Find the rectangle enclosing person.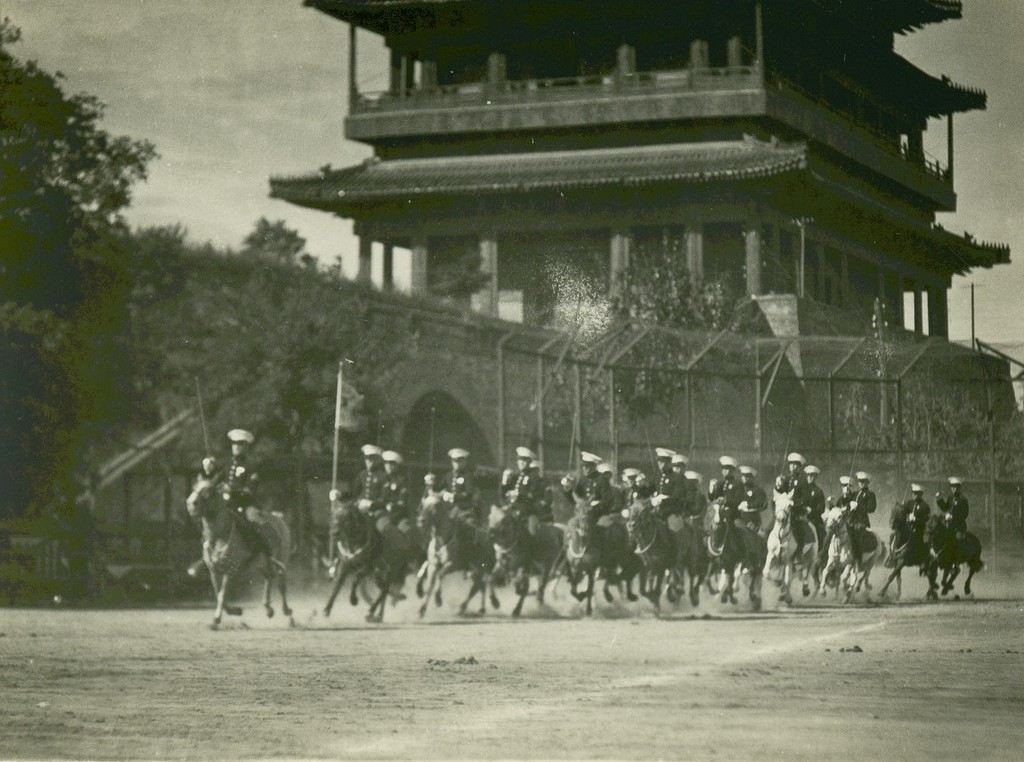
[426, 448, 485, 551].
